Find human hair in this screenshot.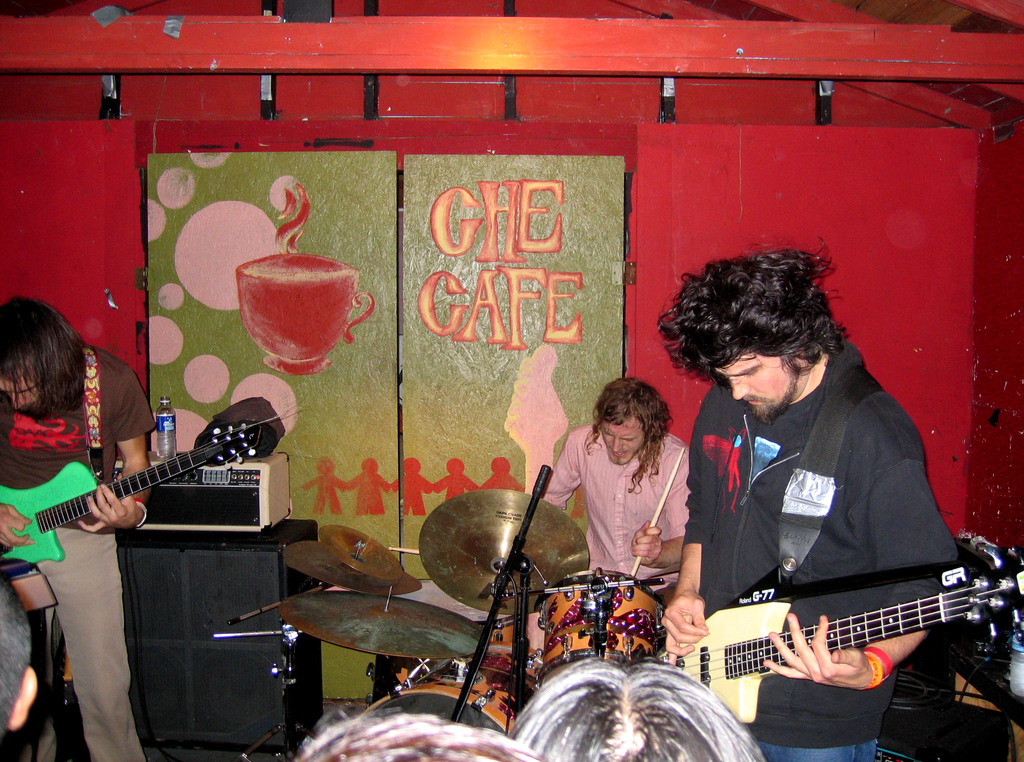
The bounding box for human hair is {"x1": 658, "y1": 236, "x2": 850, "y2": 381}.
